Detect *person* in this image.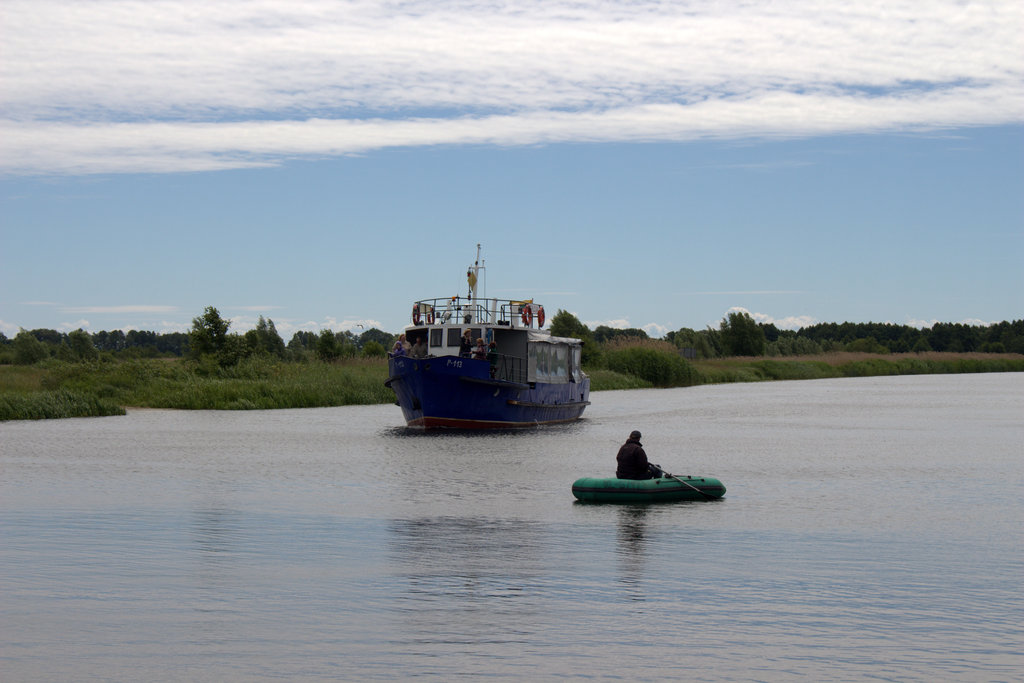
Detection: [616, 428, 660, 479].
